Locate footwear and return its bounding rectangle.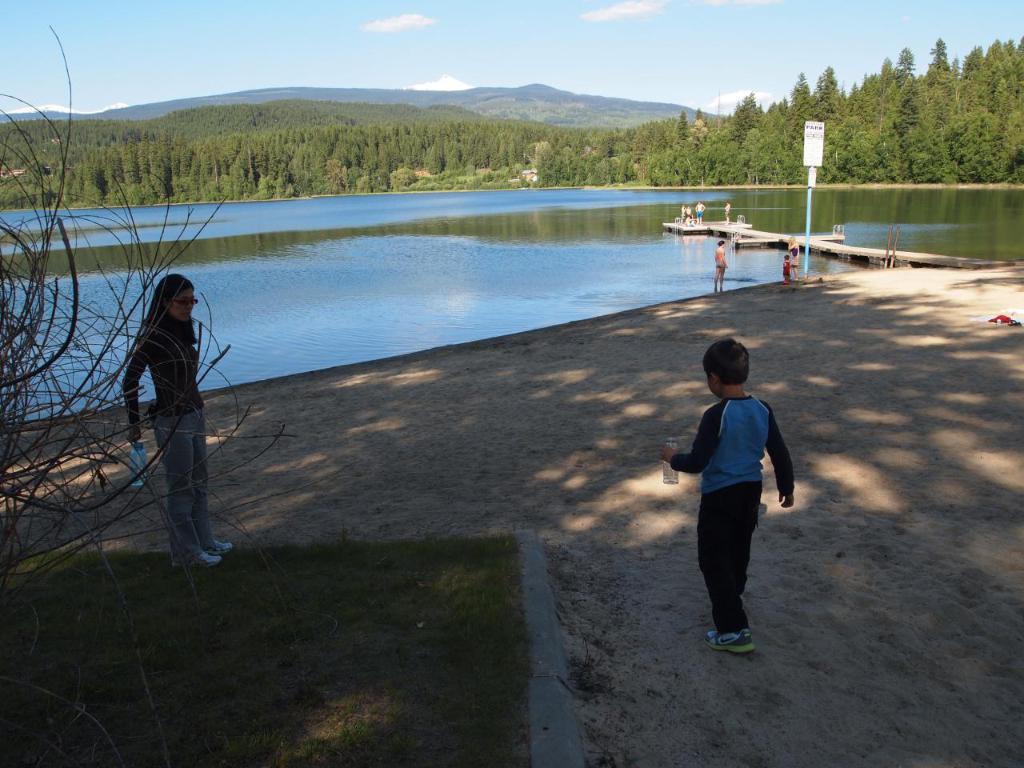
box(702, 629, 756, 655).
